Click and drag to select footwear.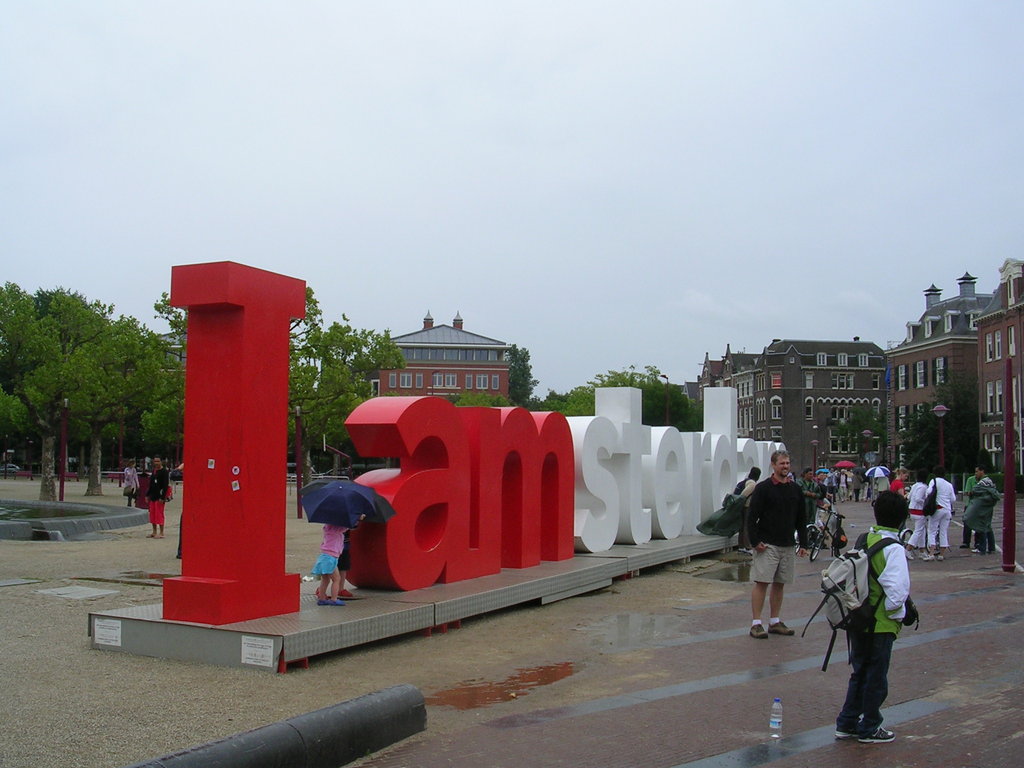
Selection: (left=919, top=549, right=925, bottom=560).
